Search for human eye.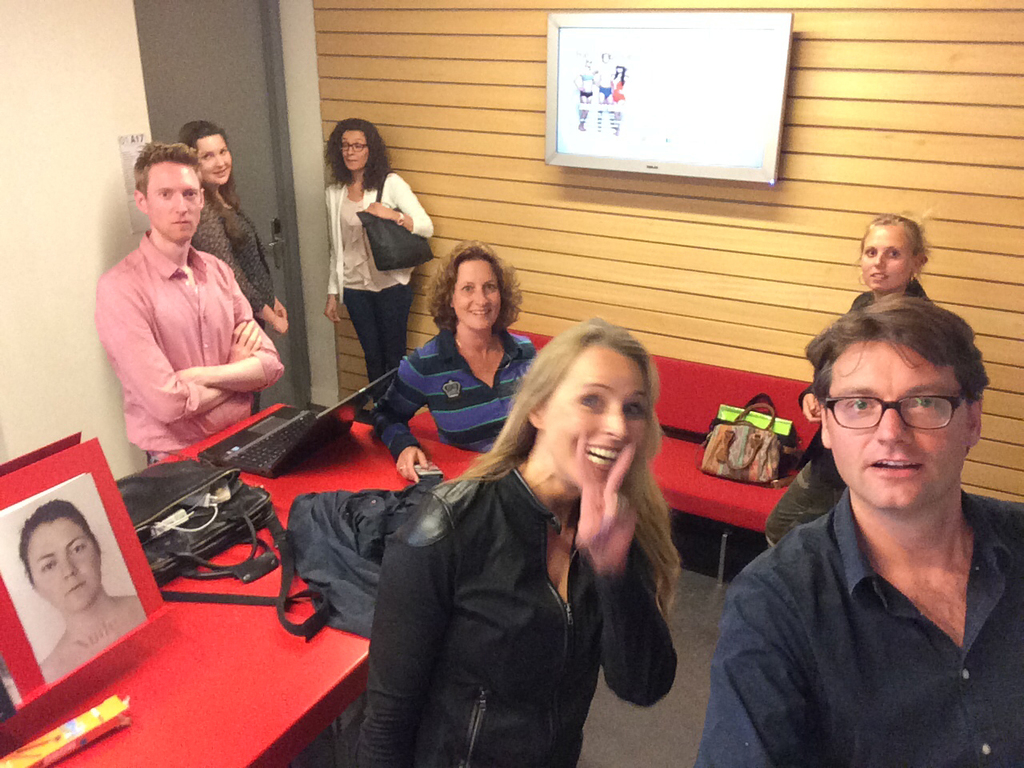
Found at (left=621, top=401, right=645, bottom=417).
